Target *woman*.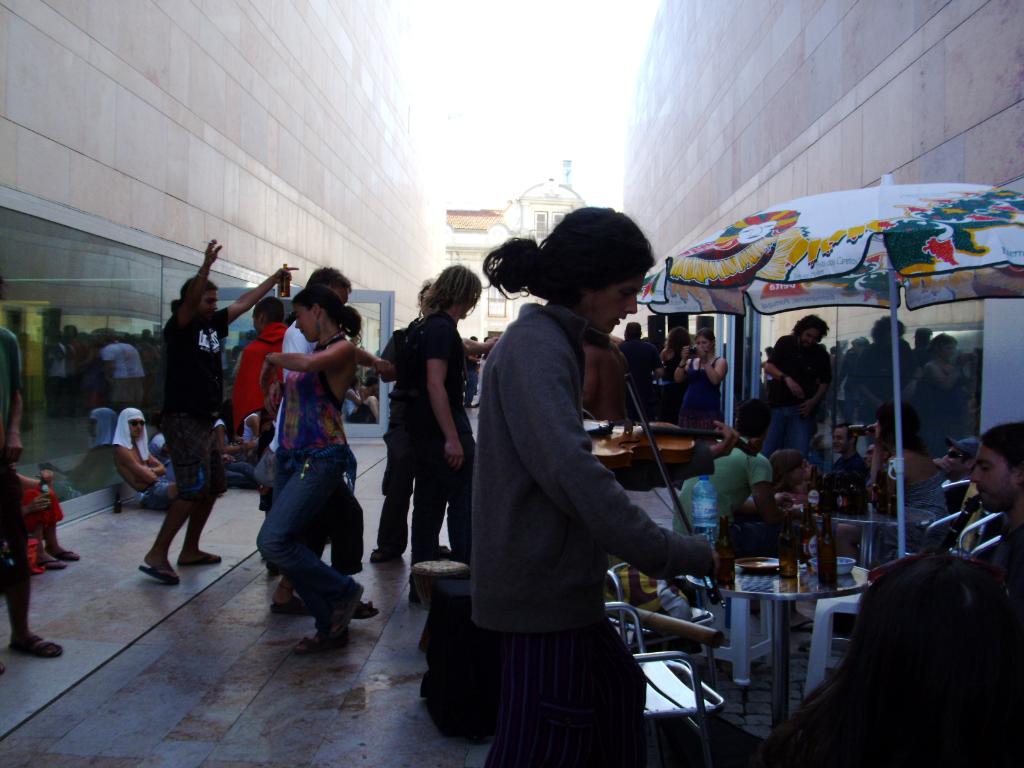
Target region: (left=672, top=328, right=734, bottom=432).
